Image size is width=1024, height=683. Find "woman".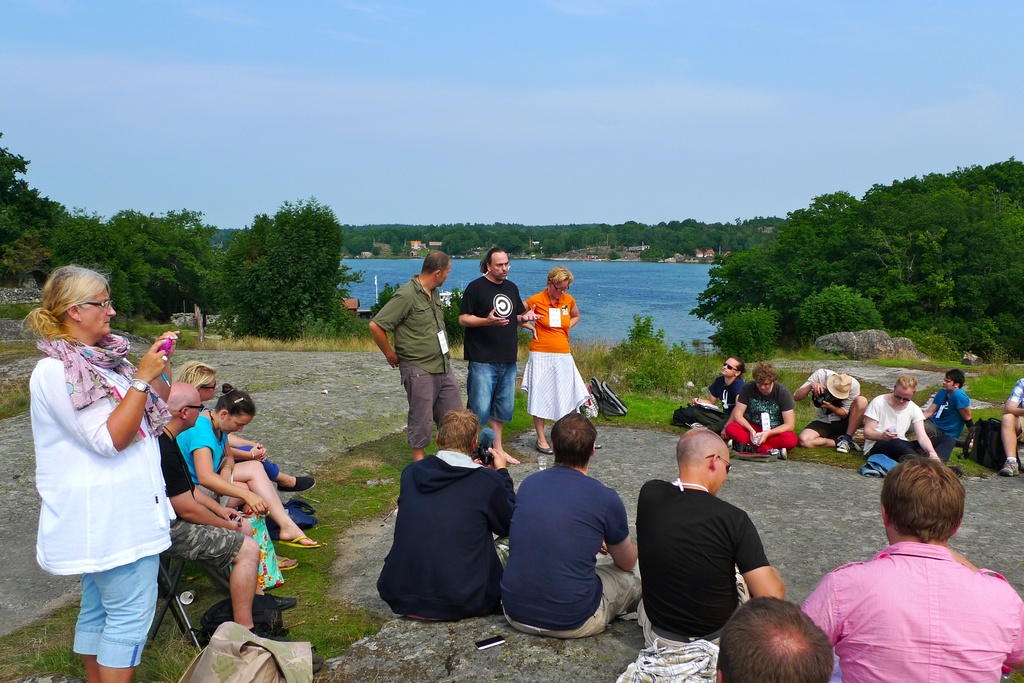
detection(19, 257, 185, 672).
